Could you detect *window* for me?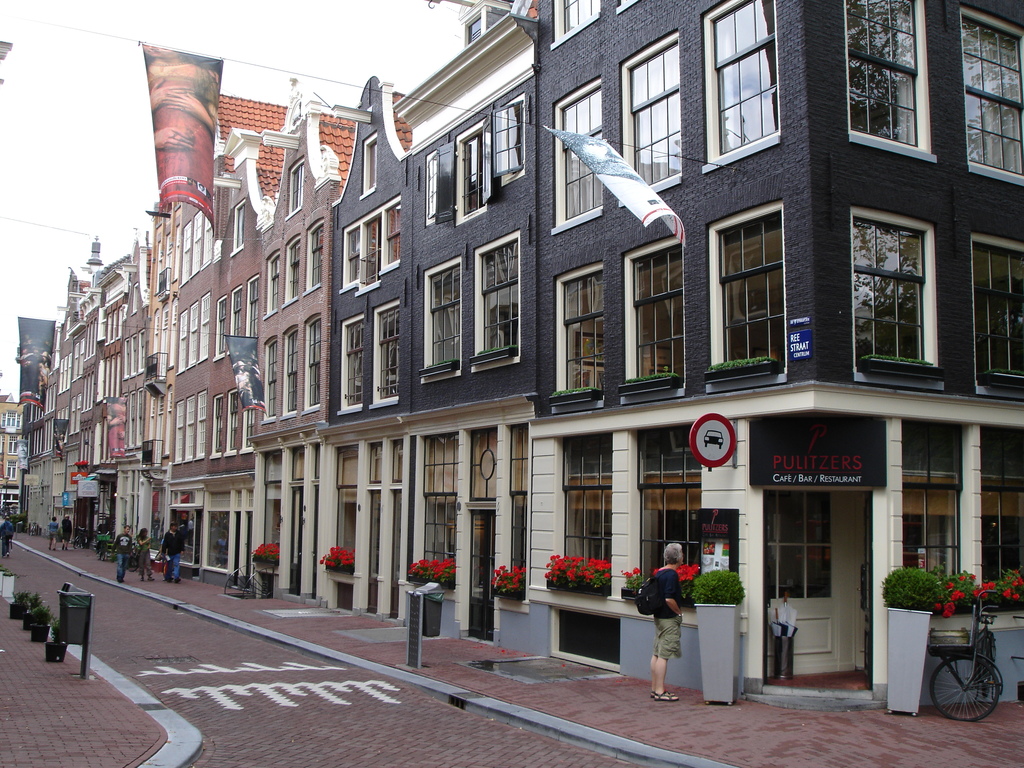
Detection result: region(950, 0, 1023, 172).
